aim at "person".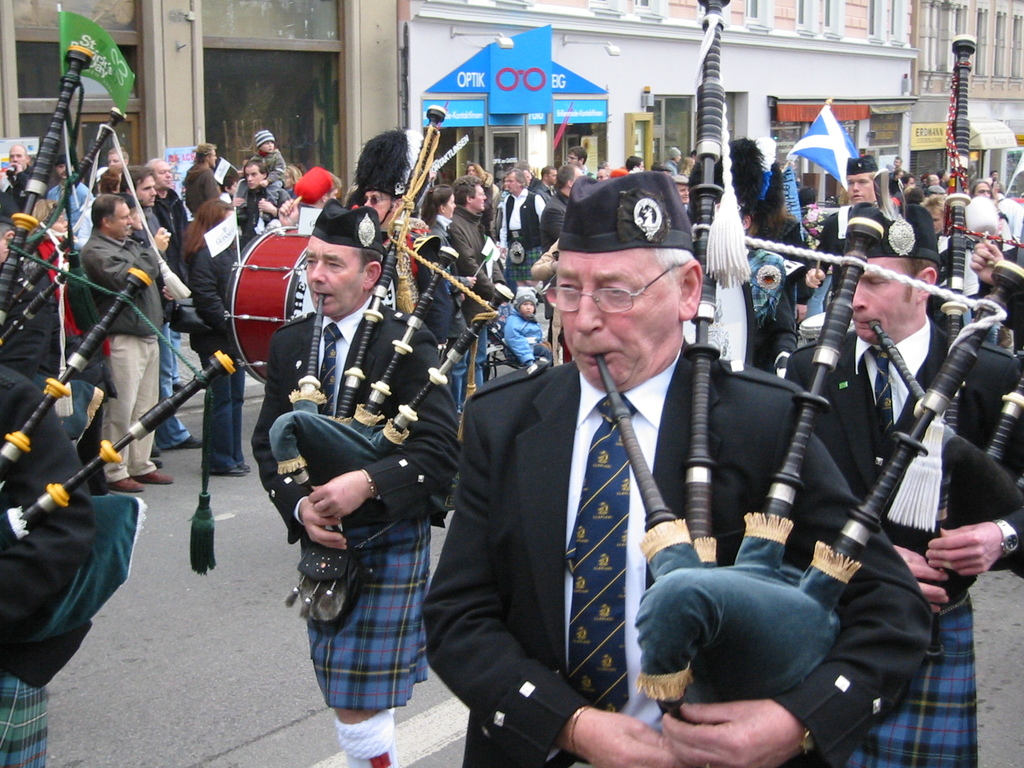
Aimed at x1=221, y1=173, x2=239, y2=201.
